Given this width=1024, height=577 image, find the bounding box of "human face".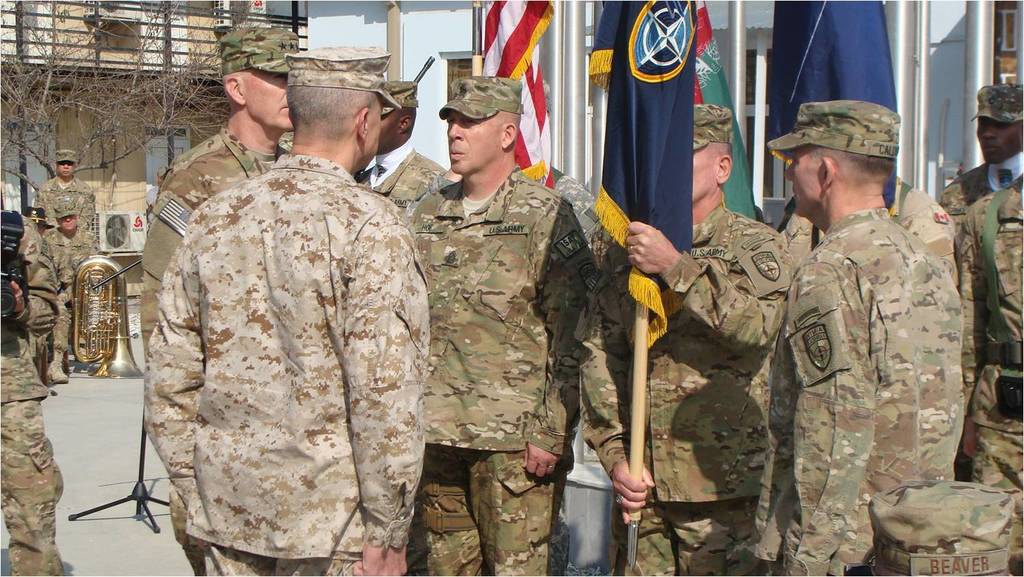
<bbox>976, 116, 1019, 166</bbox>.
